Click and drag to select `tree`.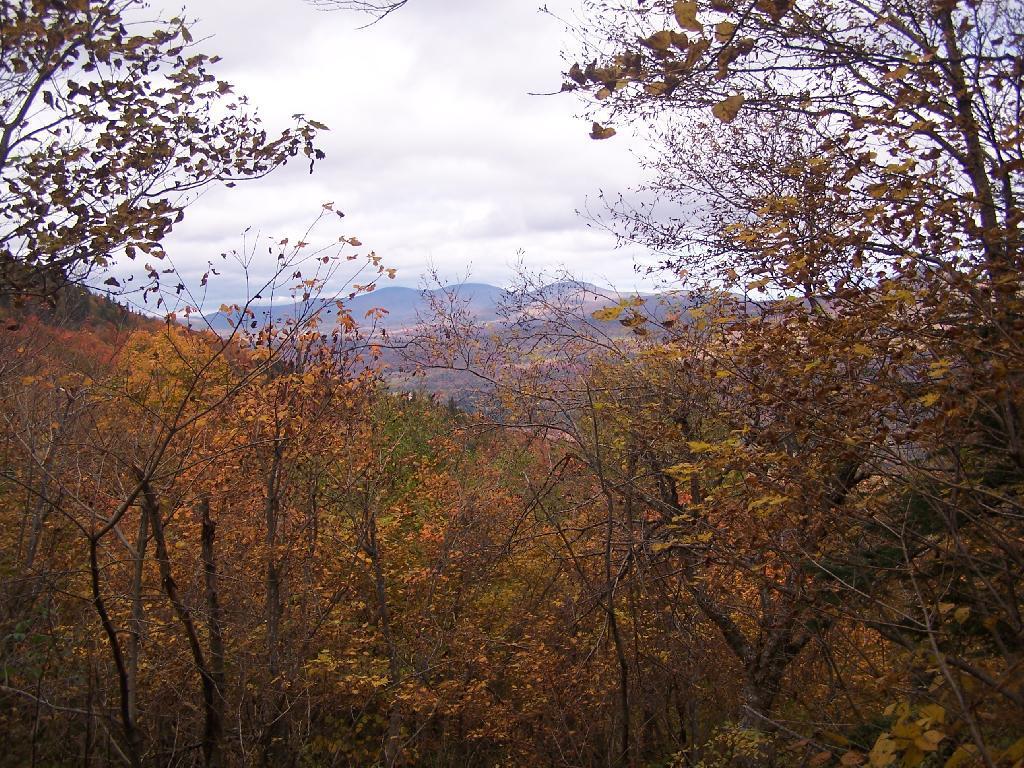
Selection: bbox(521, 0, 1023, 418).
